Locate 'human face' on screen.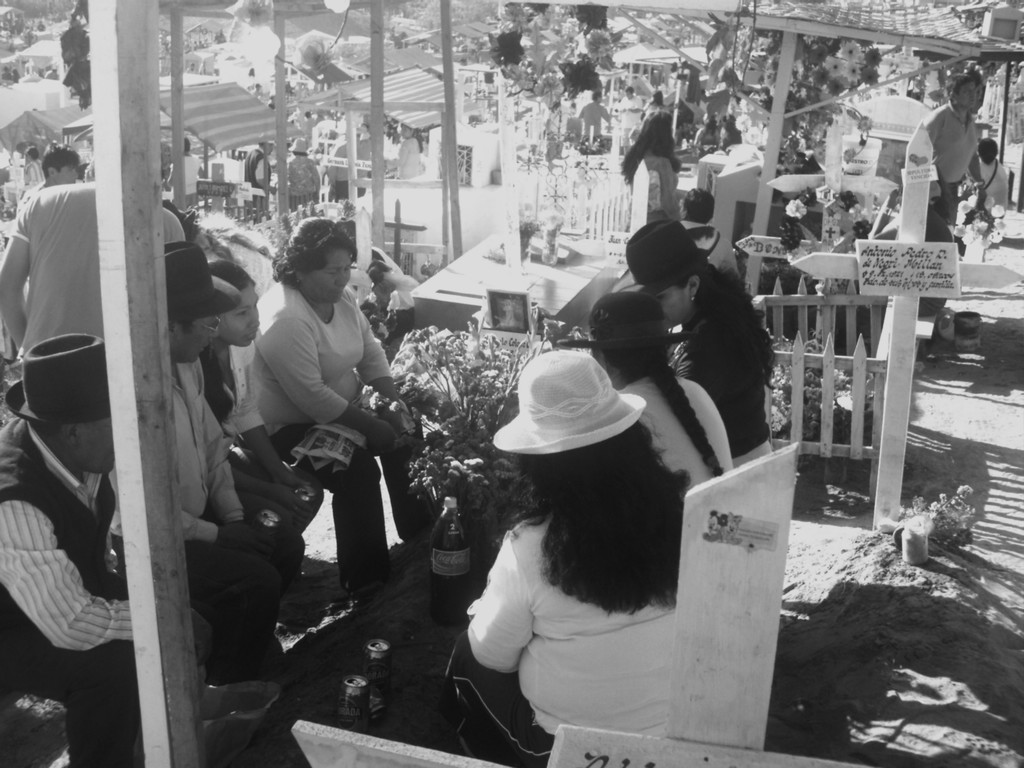
On screen at BBox(218, 285, 258, 348).
